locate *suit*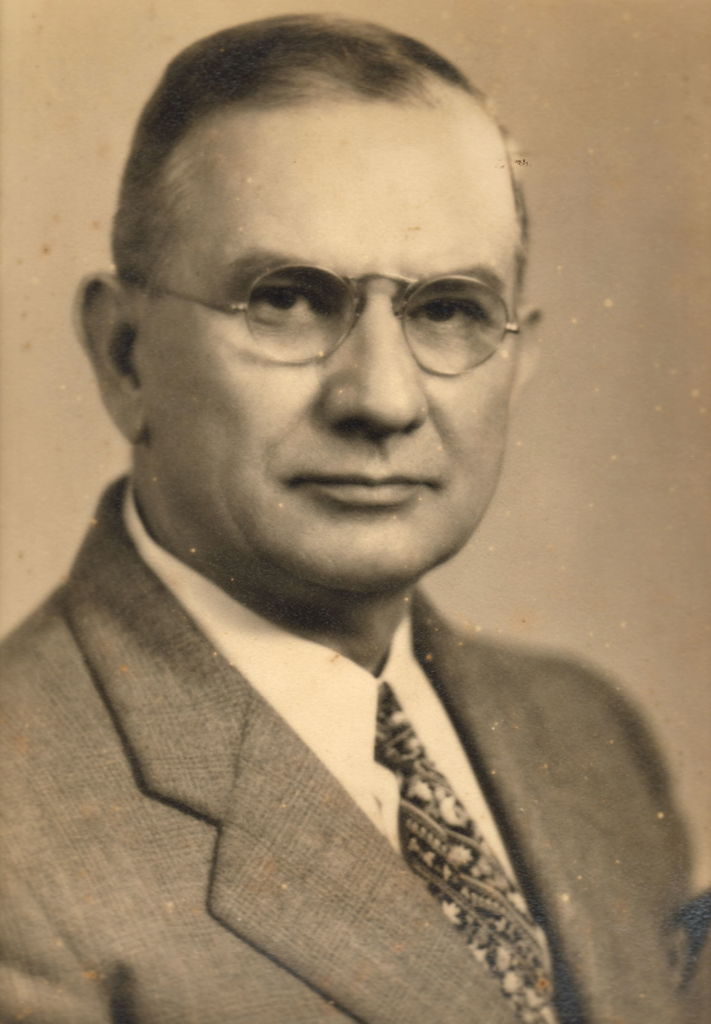
box(0, 476, 698, 1023)
